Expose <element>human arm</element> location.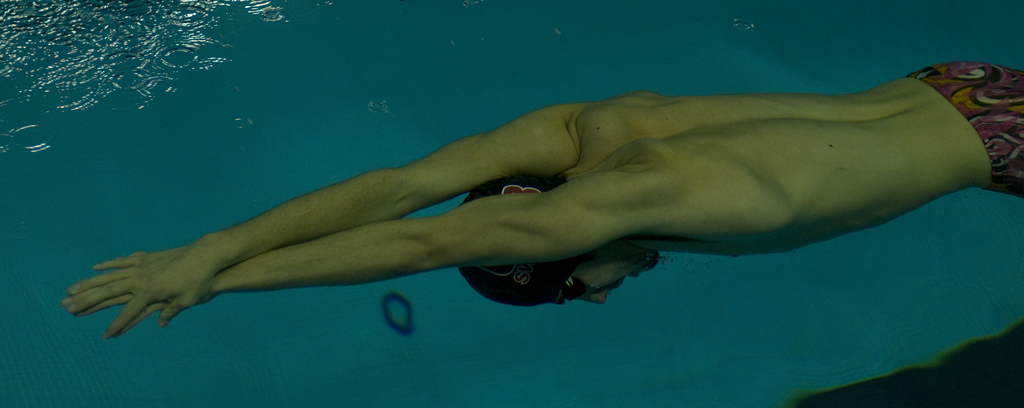
Exposed at BBox(63, 159, 660, 340).
